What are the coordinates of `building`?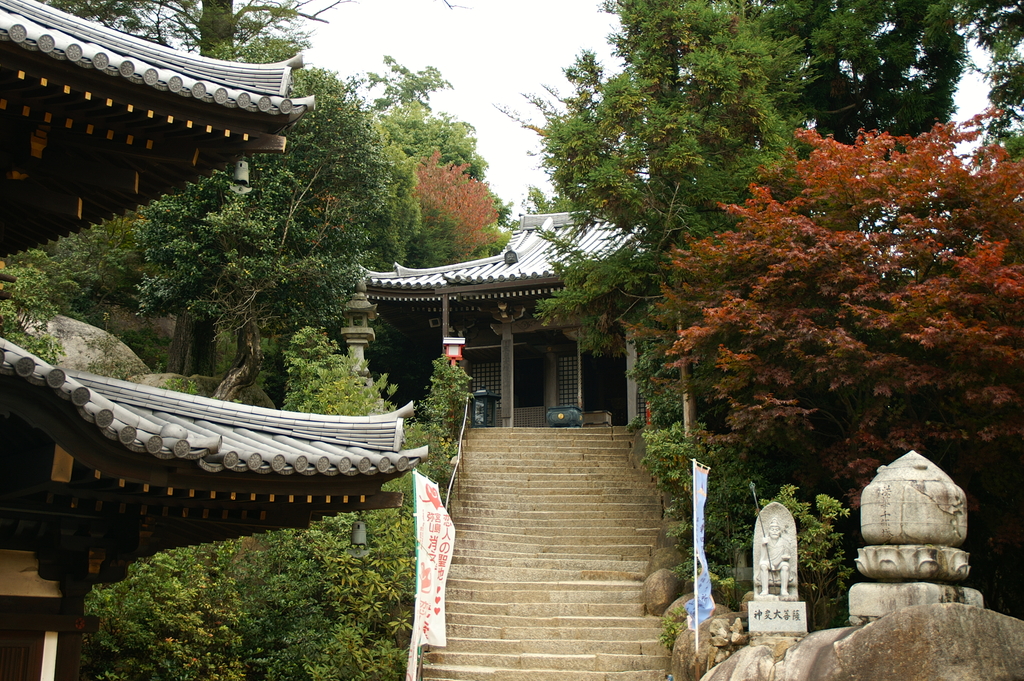
box=[355, 209, 661, 420].
